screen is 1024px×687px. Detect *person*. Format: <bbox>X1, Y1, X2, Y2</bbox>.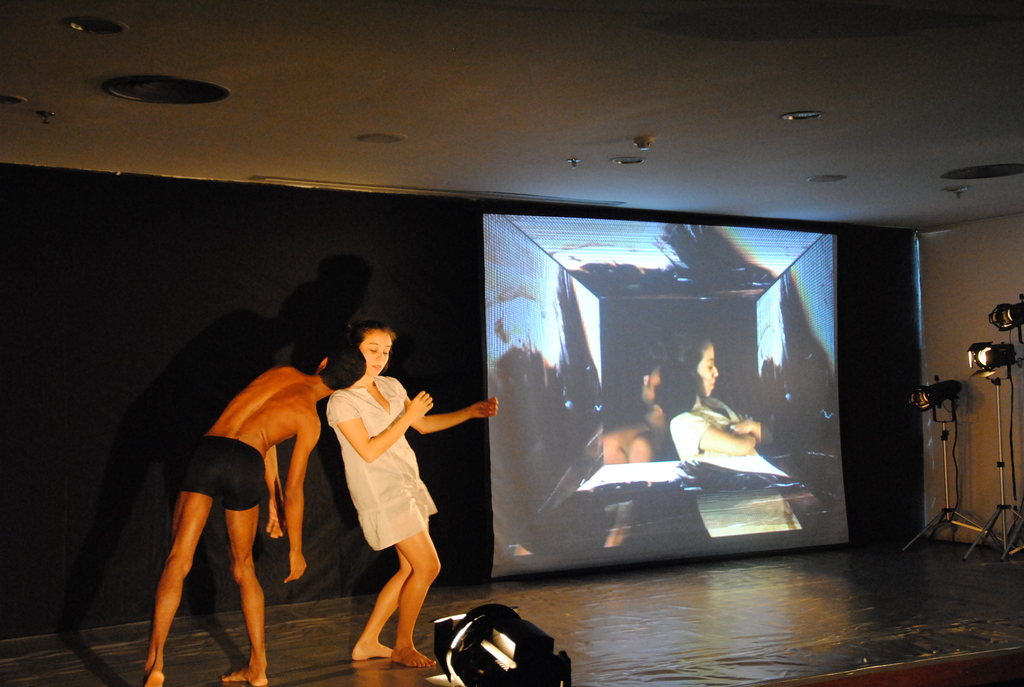
<bbox>157, 320, 361, 680</bbox>.
